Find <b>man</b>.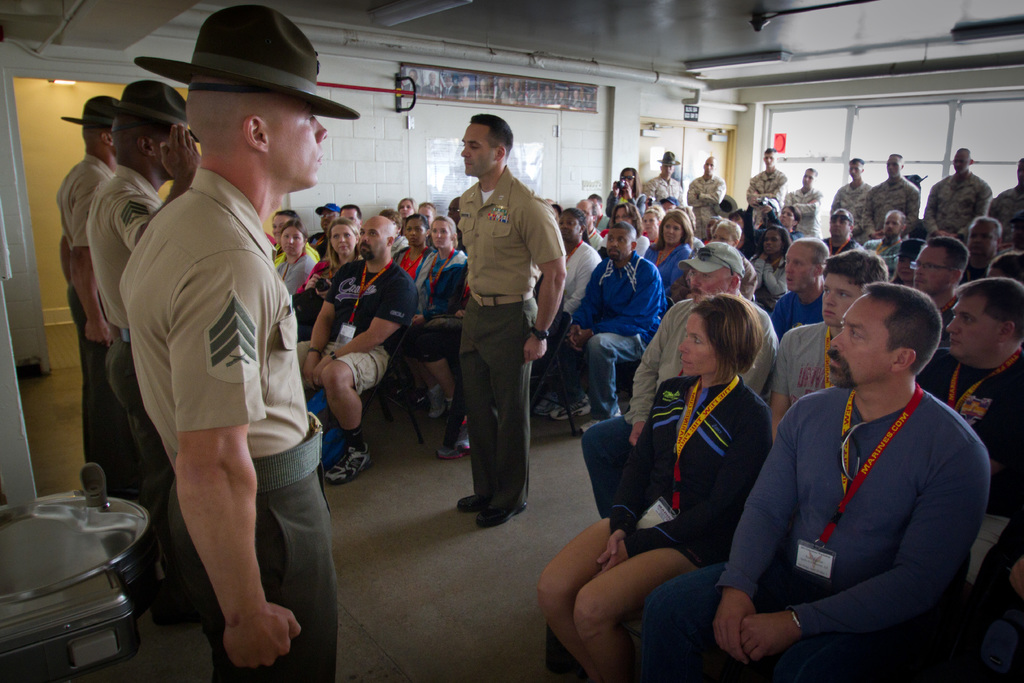
left=772, top=256, right=887, bottom=444.
